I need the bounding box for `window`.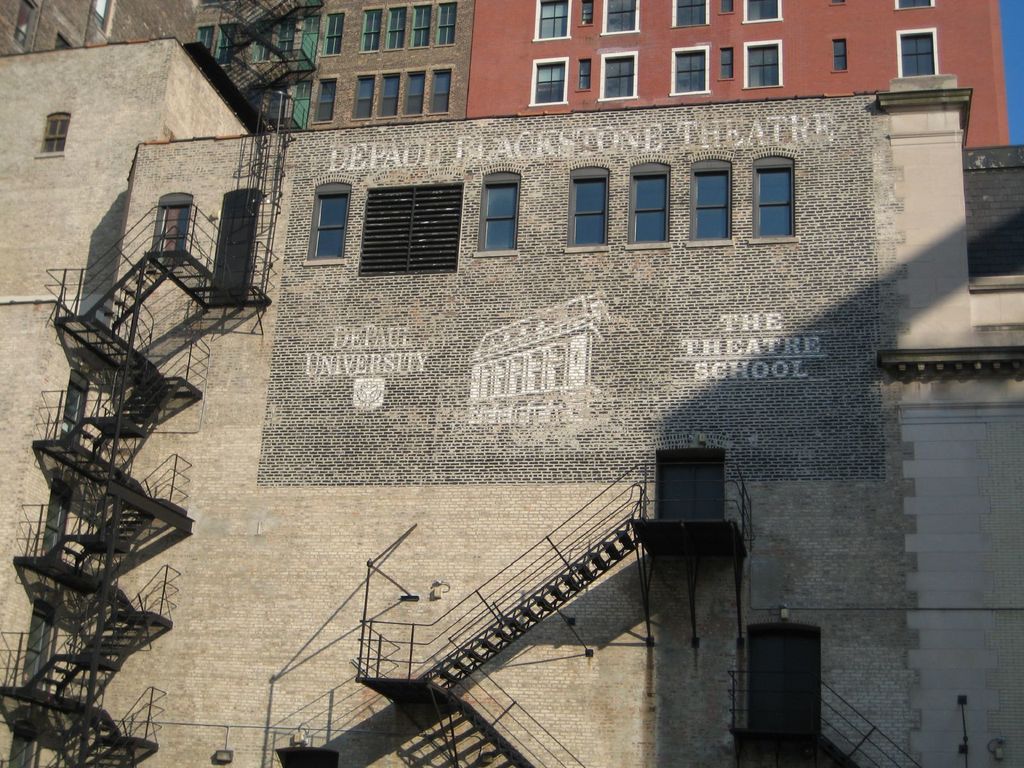
Here it is: x1=604 y1=51 x2=636 y2=97.
